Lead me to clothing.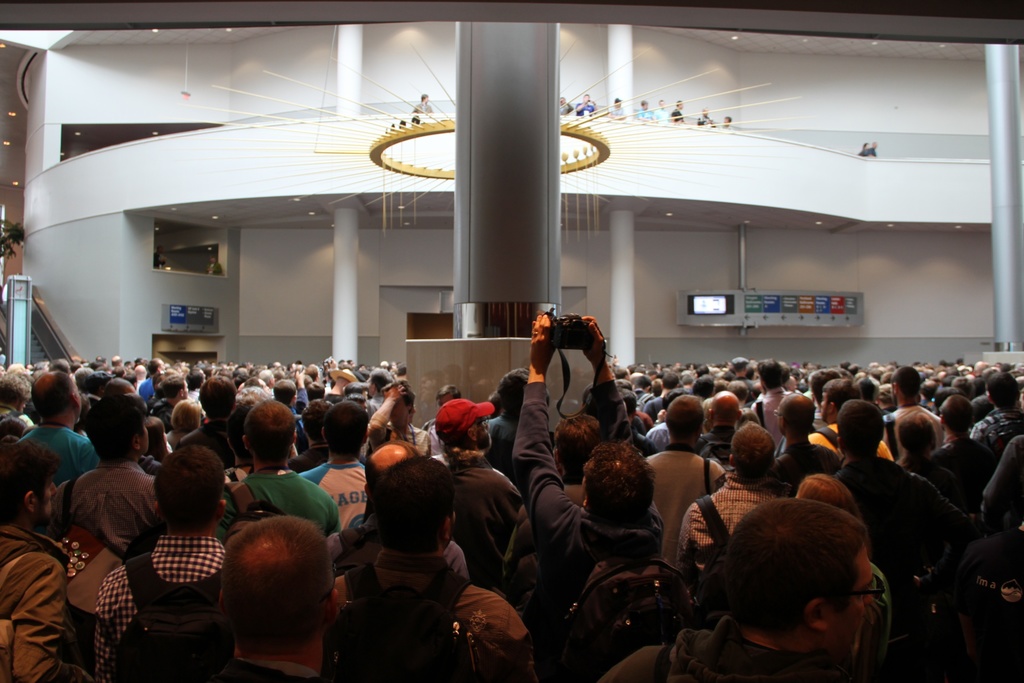
Lead to detection(205, 262, 220, 276).
